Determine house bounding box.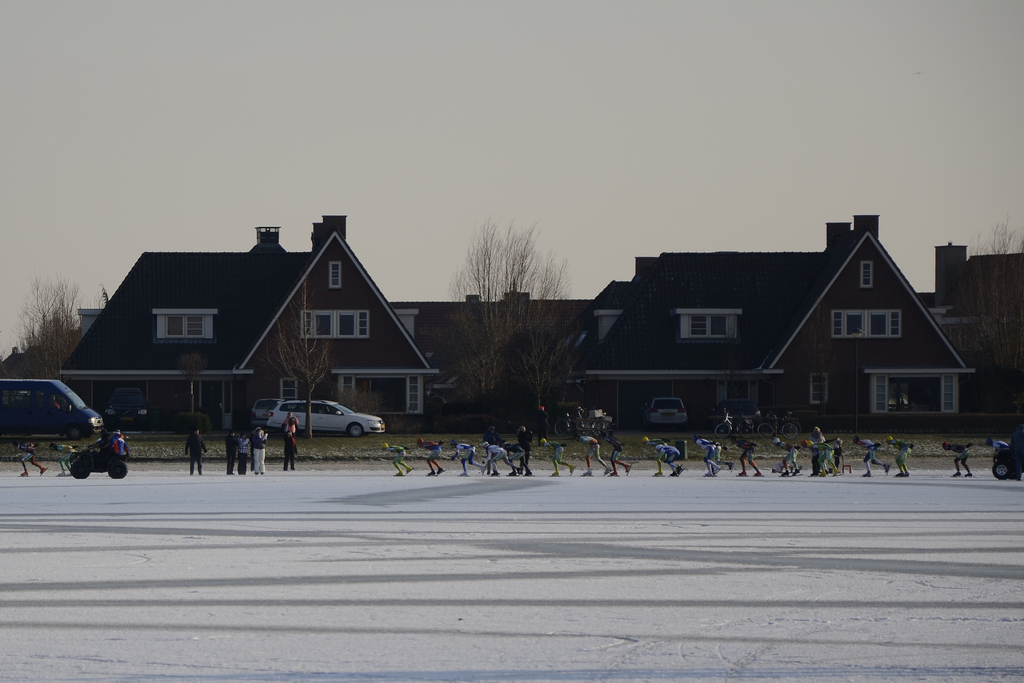
Determined: pyautogui.locateOnScreen(568, 210, 975, 451).
